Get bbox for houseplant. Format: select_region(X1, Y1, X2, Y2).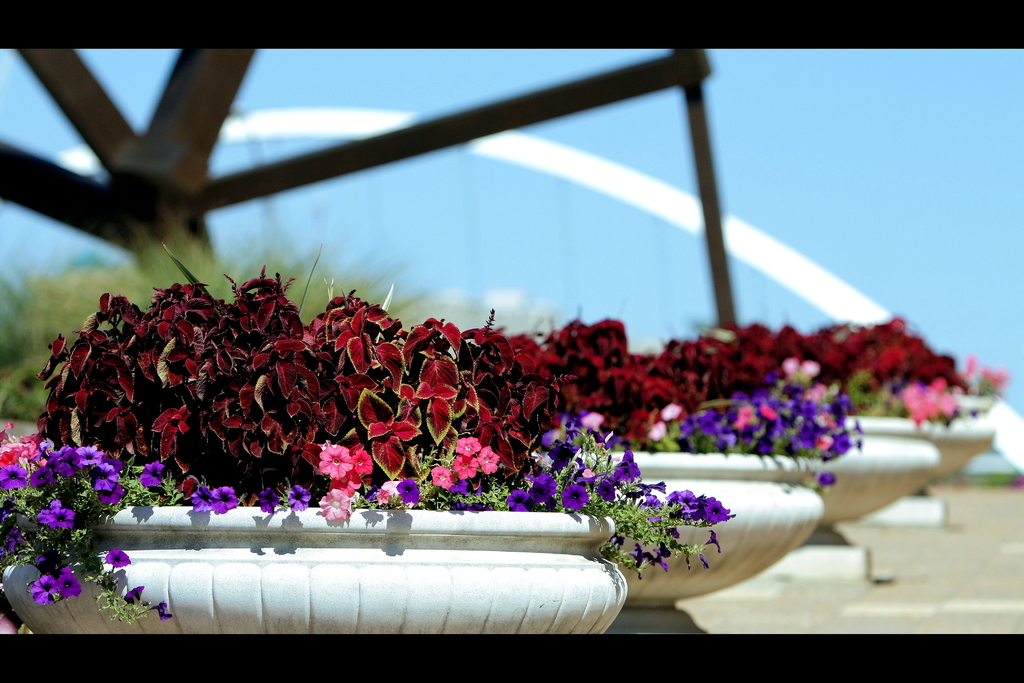
select_region(1, 240, 727, 643).
